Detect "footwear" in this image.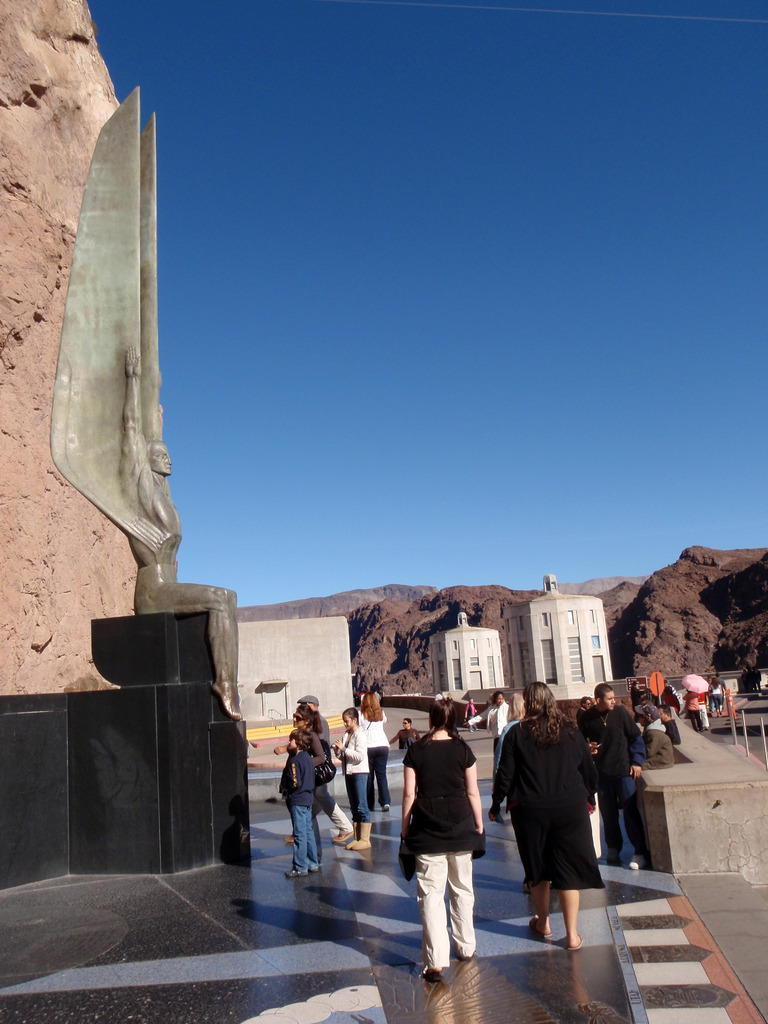
Detection: (x1=630, y1=851, x2=653, y2=870).
